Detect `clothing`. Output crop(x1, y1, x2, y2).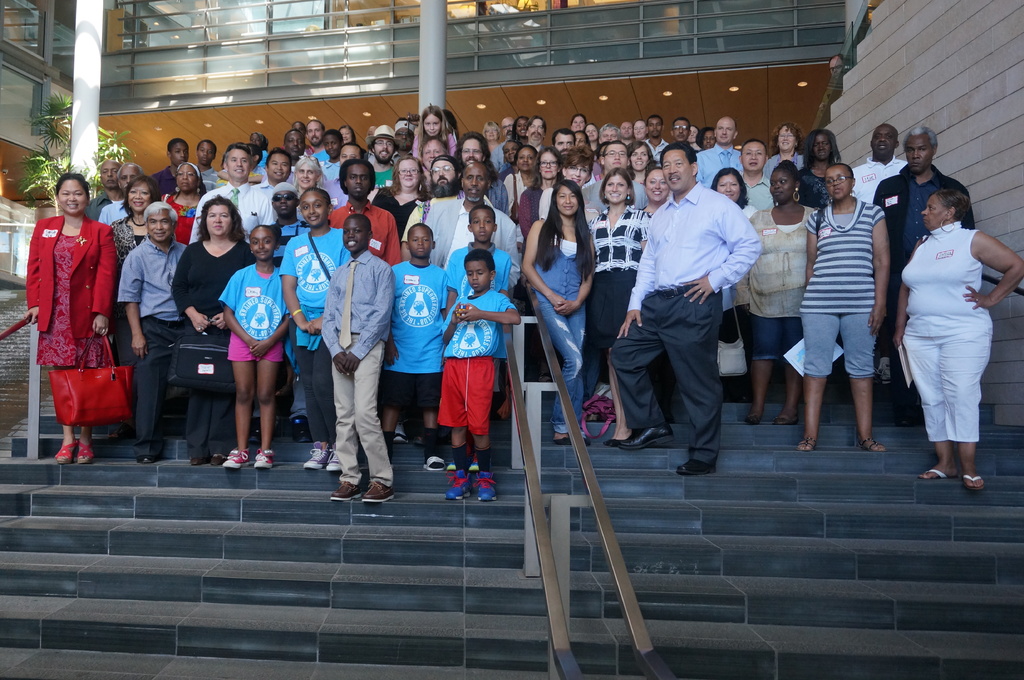
crop(901, 312, 989, 432).
